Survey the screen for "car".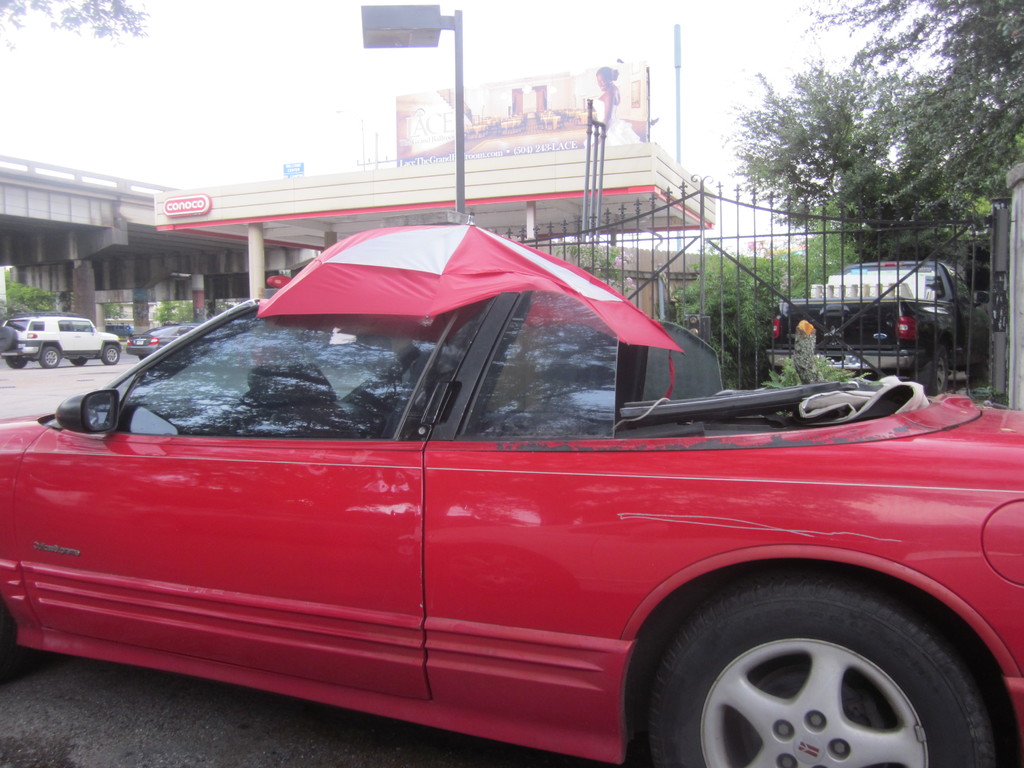
Survey found: Rect(127, 326, 195, 354).
